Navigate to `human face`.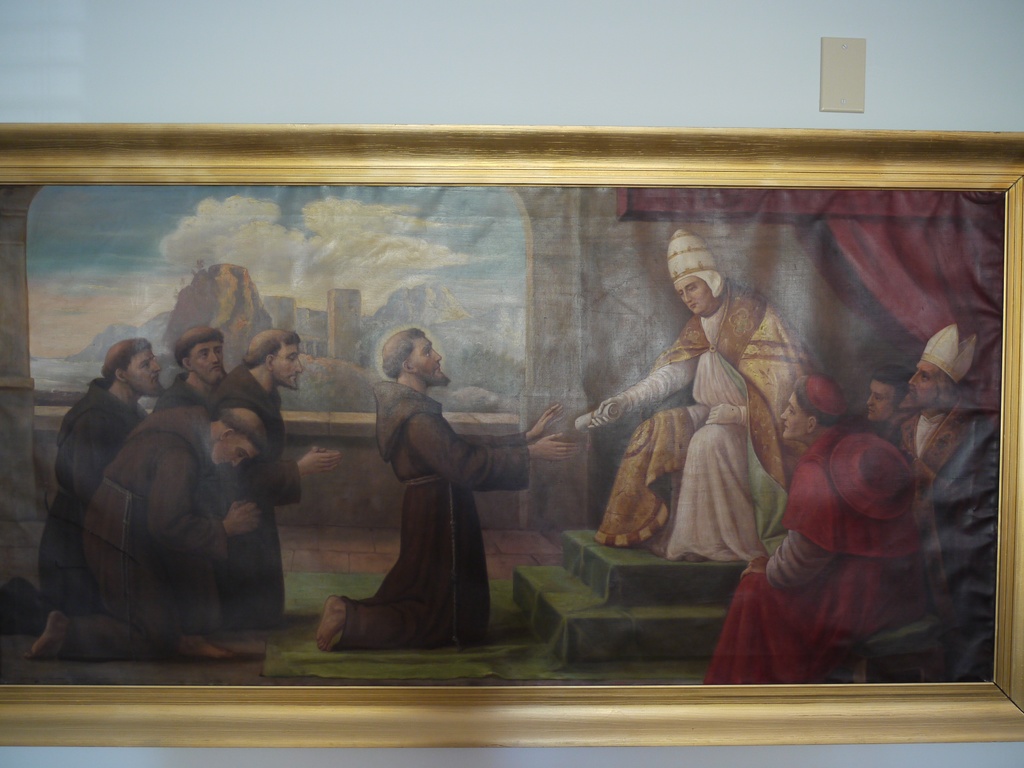
Navigation target: {"left": 123, "top": 348, "right": 161, "bottom": 397}.
